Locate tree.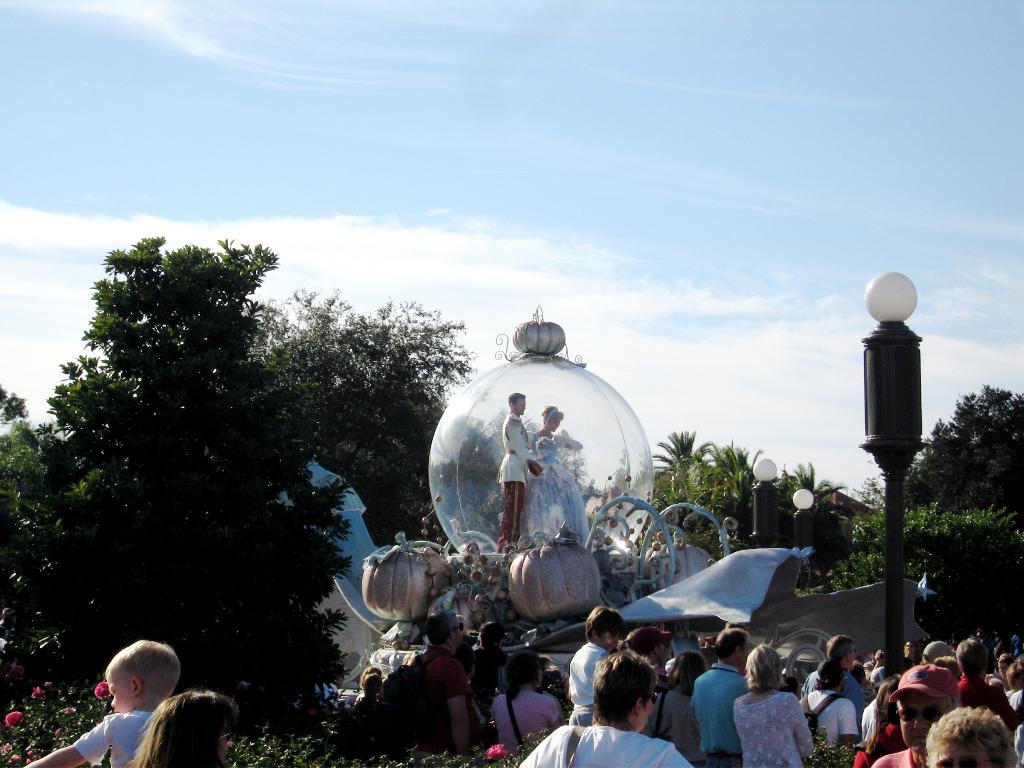
Bounding box: (x1=825, y1=502, x2=1023, y2=630).
